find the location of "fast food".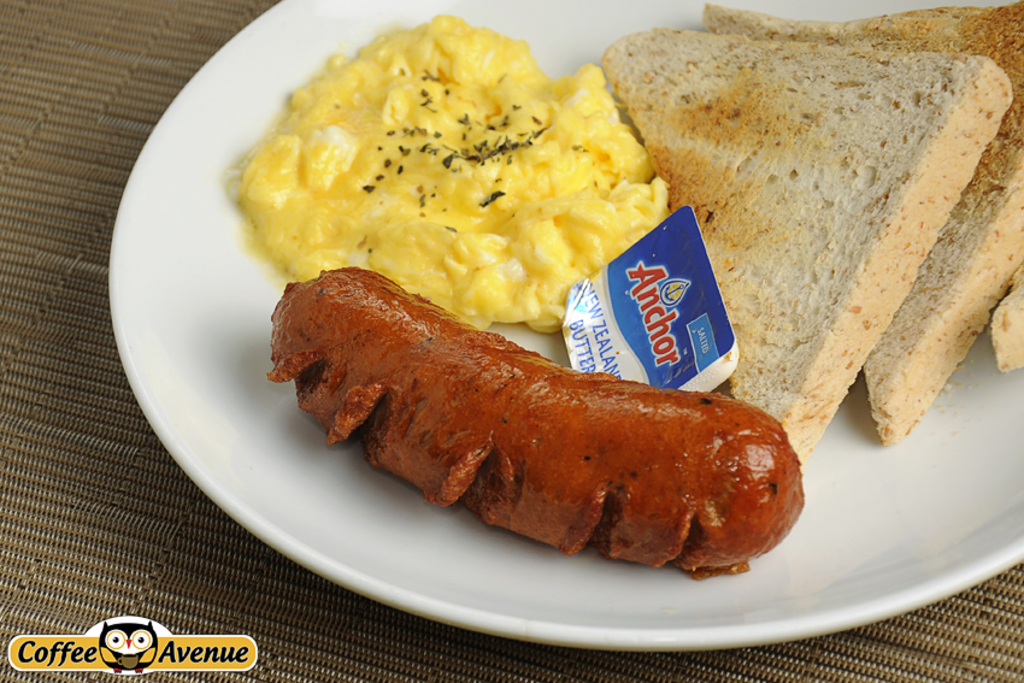
Location: x1=222, y1=276, x2=789, y2=578.
